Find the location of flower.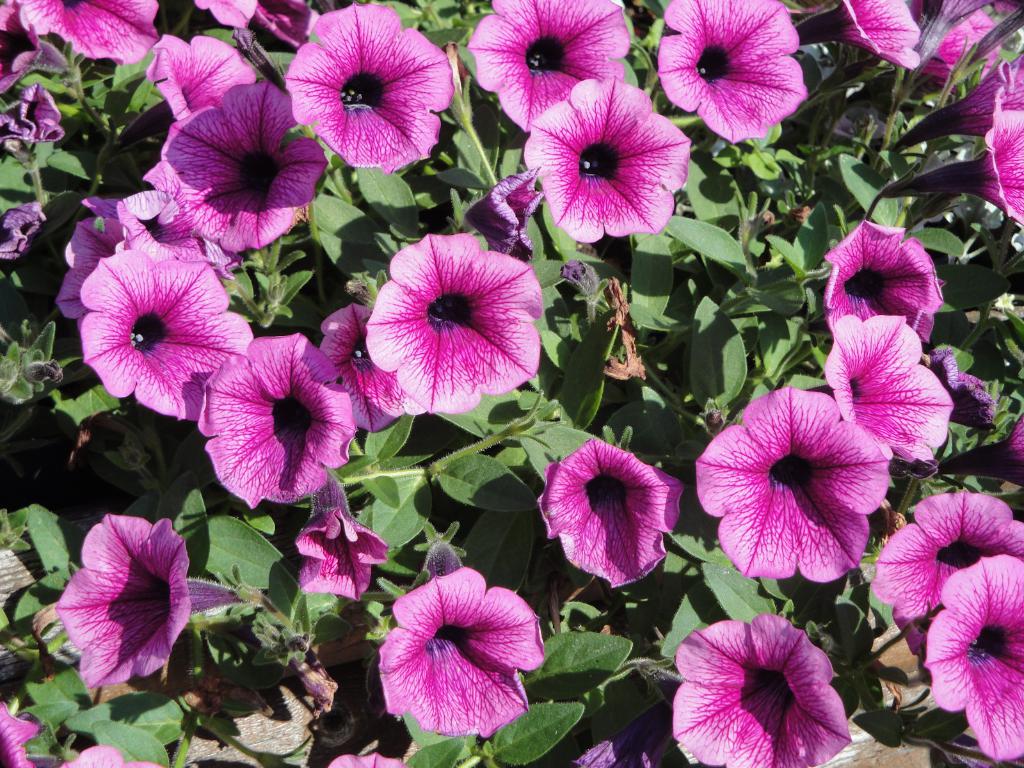
Location: bbox=(922, 552, 1023, 767).
